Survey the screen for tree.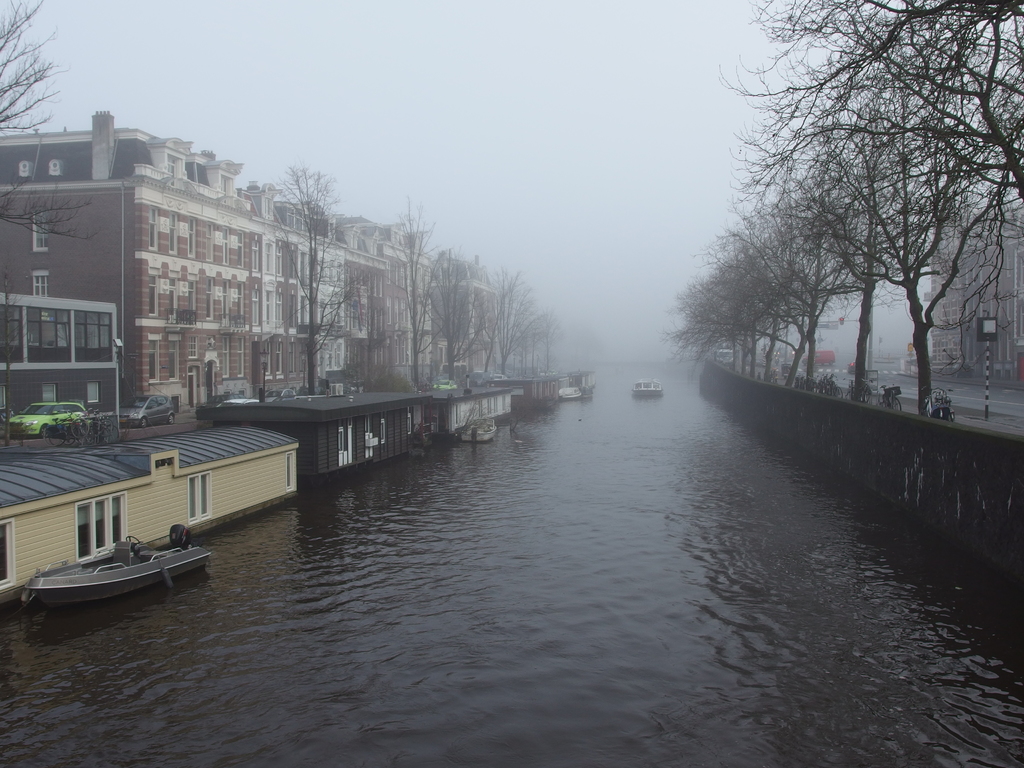
Survey found: {"left": 479, "top": 264, "right": 572, "bottom": 383}.
